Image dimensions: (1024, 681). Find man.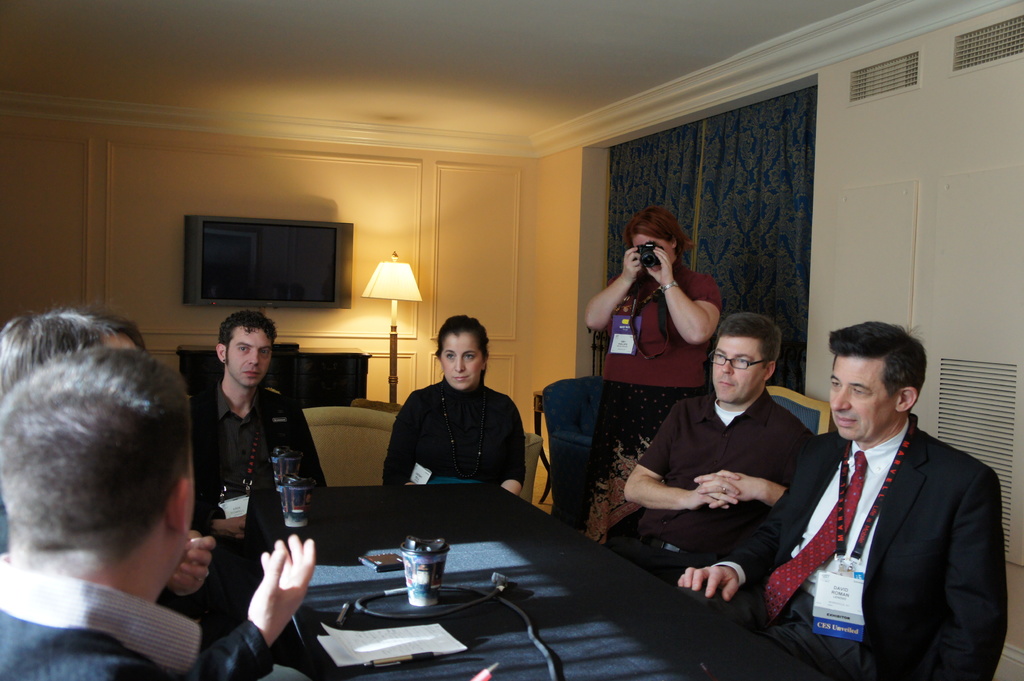
select_region(756, 312, 1005, 669).
